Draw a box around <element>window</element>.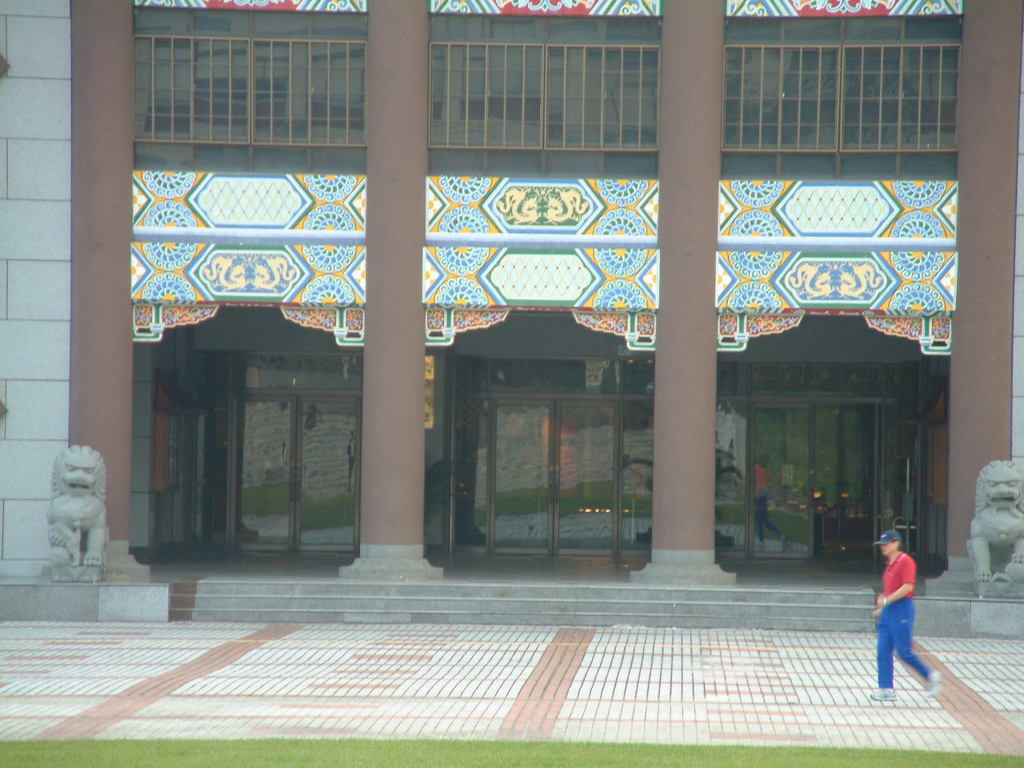
712,12,966,181.
